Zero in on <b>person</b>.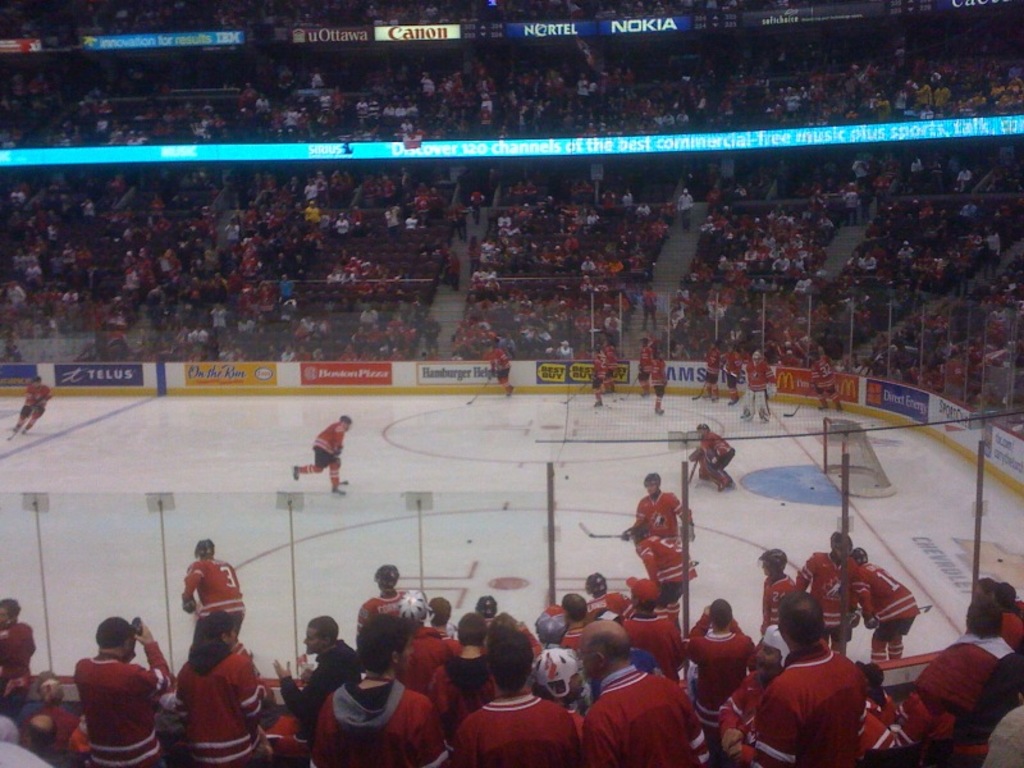
Zeroed in: <region>293, 412, 344, 494</region>.
